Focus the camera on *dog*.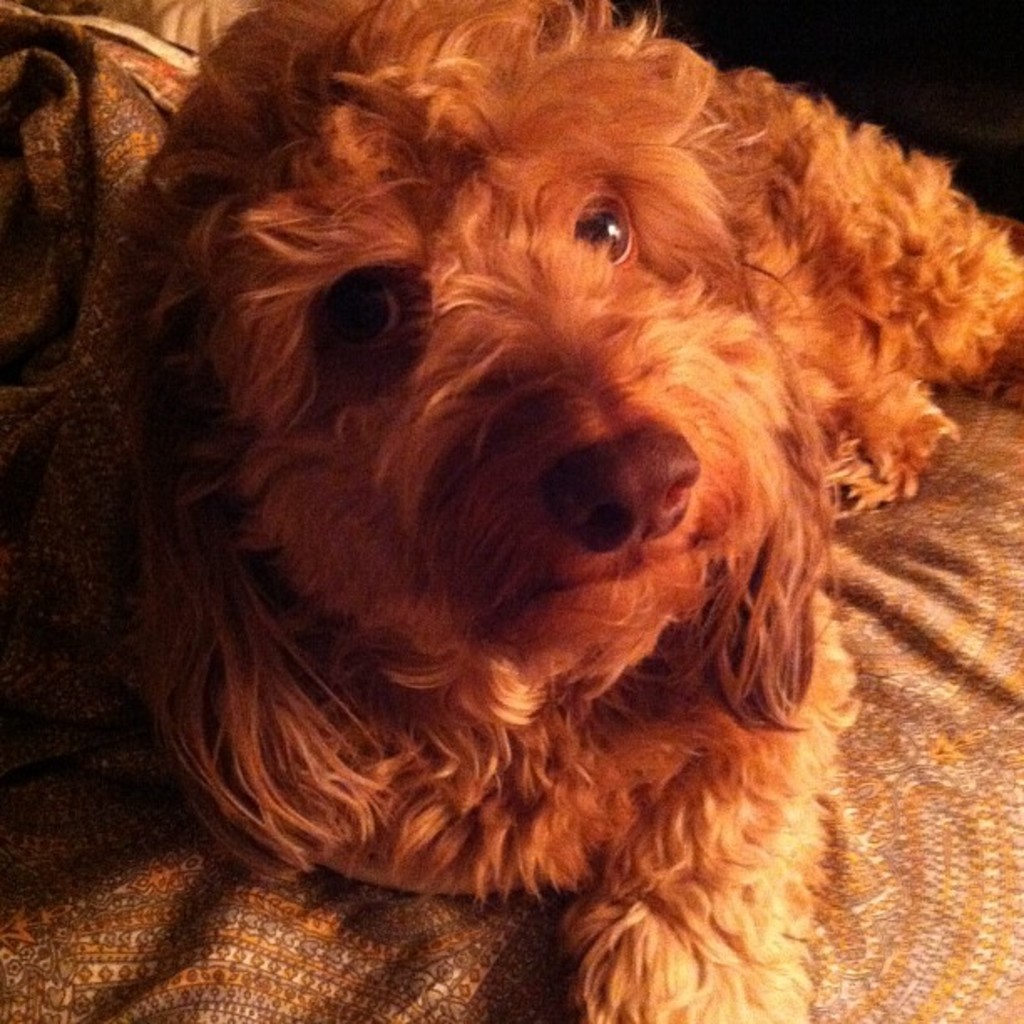
Focus region: bbox(115, 0, 1022, 1022).
